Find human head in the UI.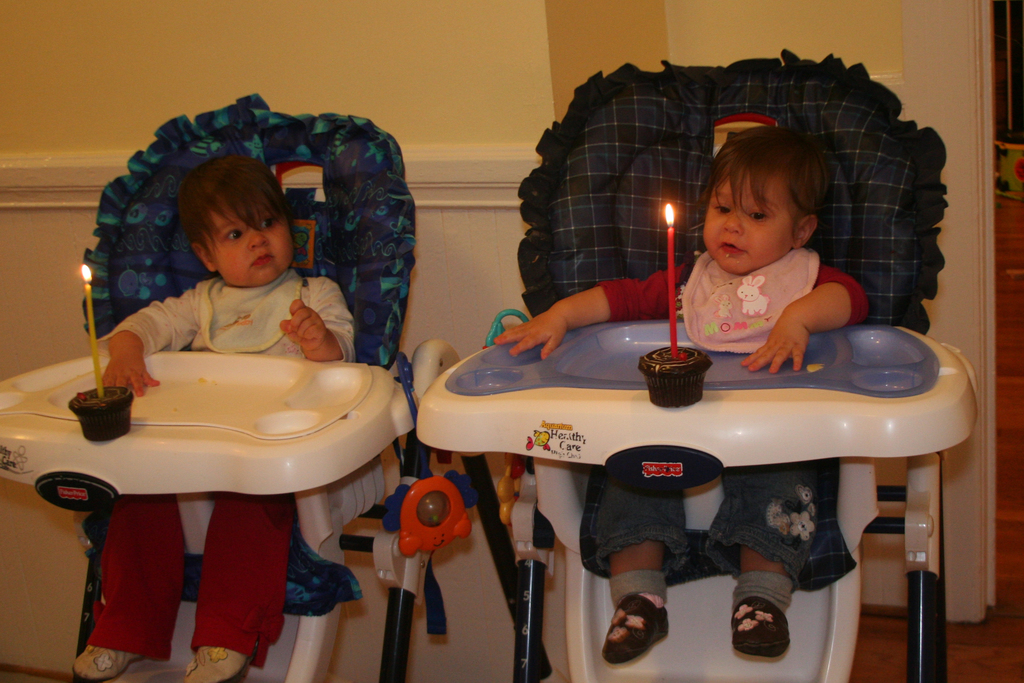
UI element at Rect(704, 127, 834, 279).
